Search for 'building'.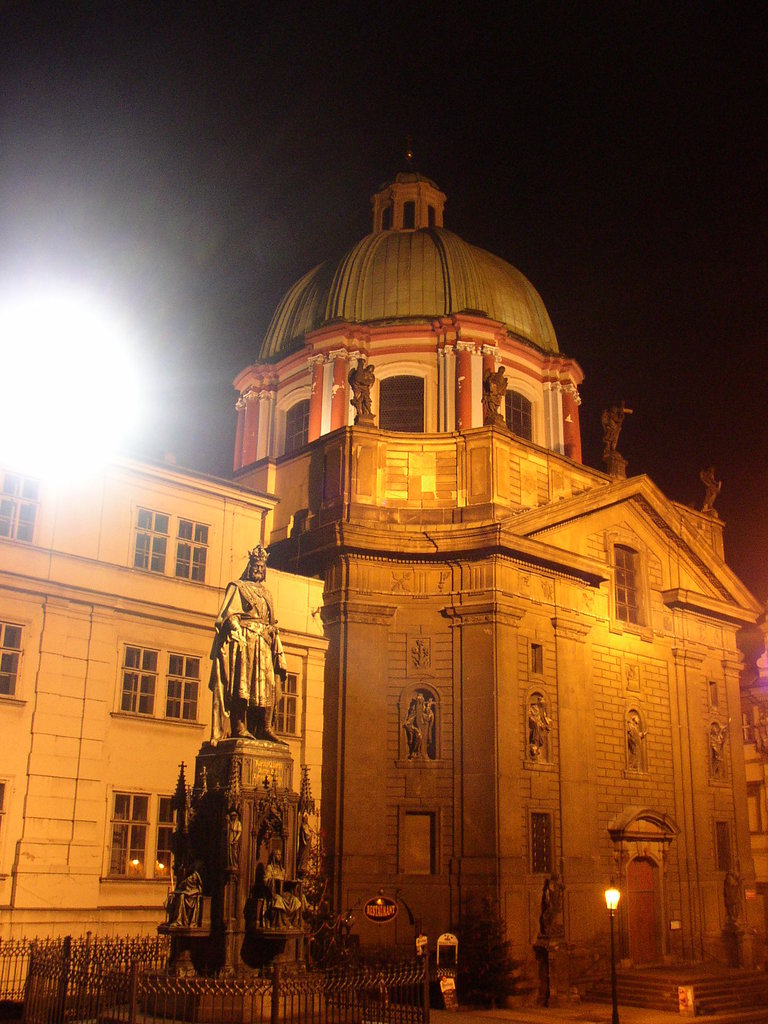
Found at [0,166,767,1023].
